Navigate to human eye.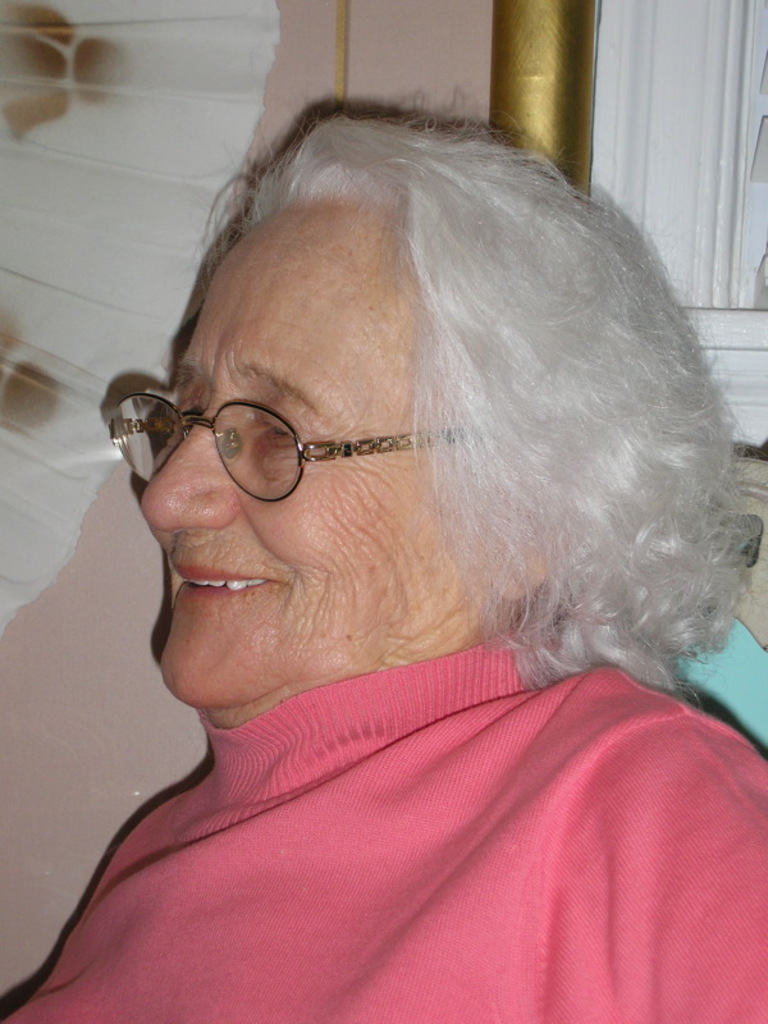
Navigation target: (242, 398, 330, 489).
